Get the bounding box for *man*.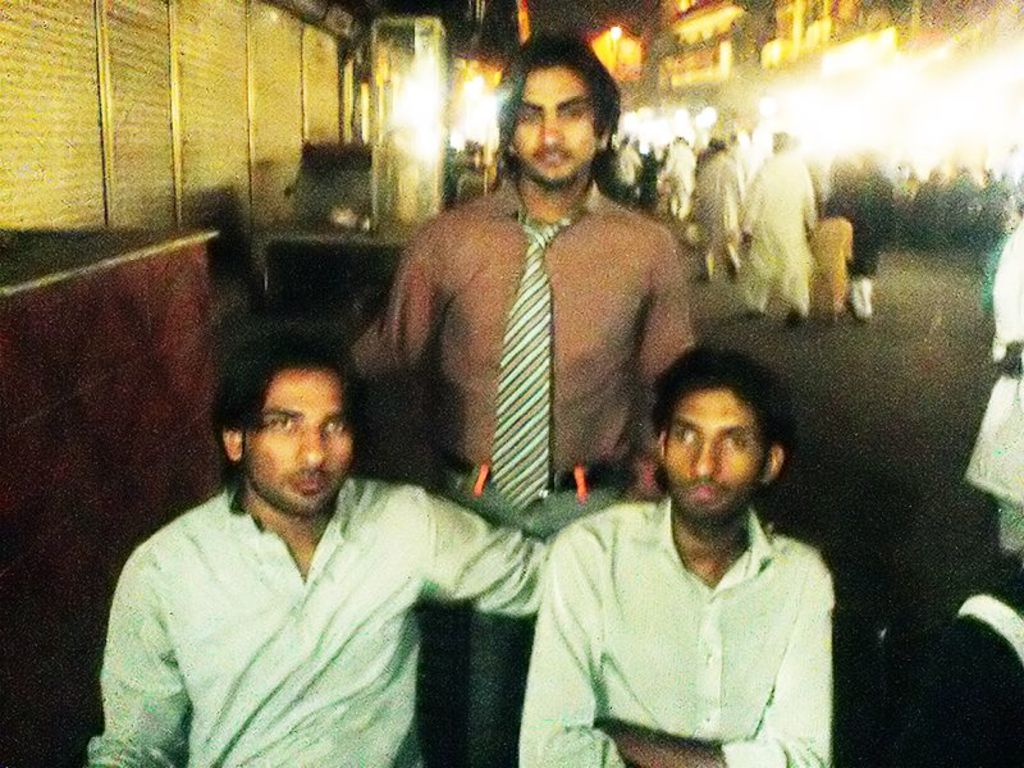
bbox=(84, 326, 554, 767).
